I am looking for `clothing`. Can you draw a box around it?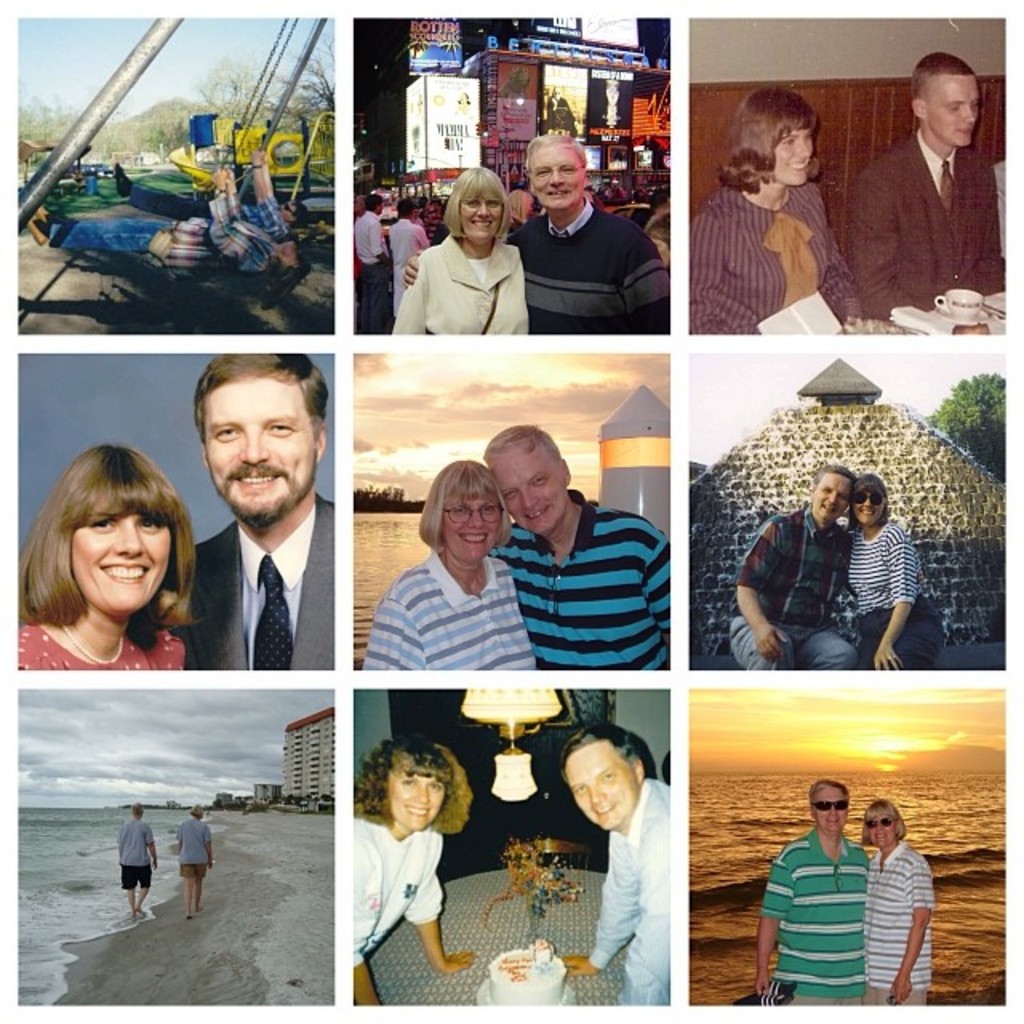
Sure, the bounding box is left=350, top=797, right=448, bottom=965.
